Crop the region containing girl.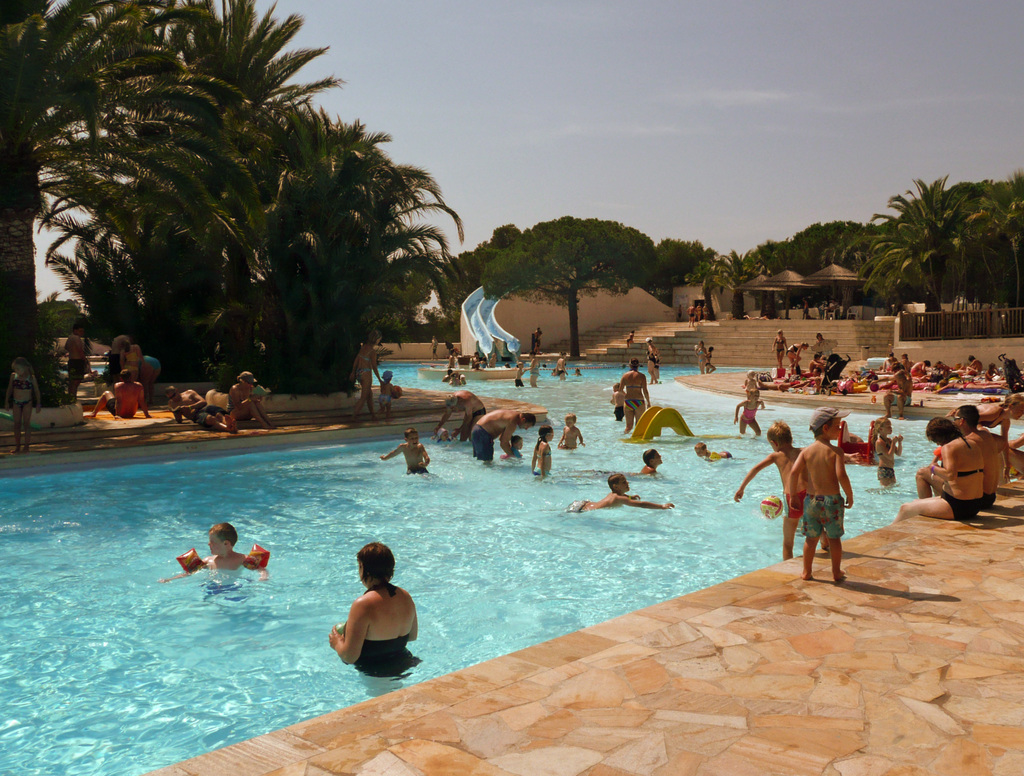
Crop region: 380:371:400:415.
